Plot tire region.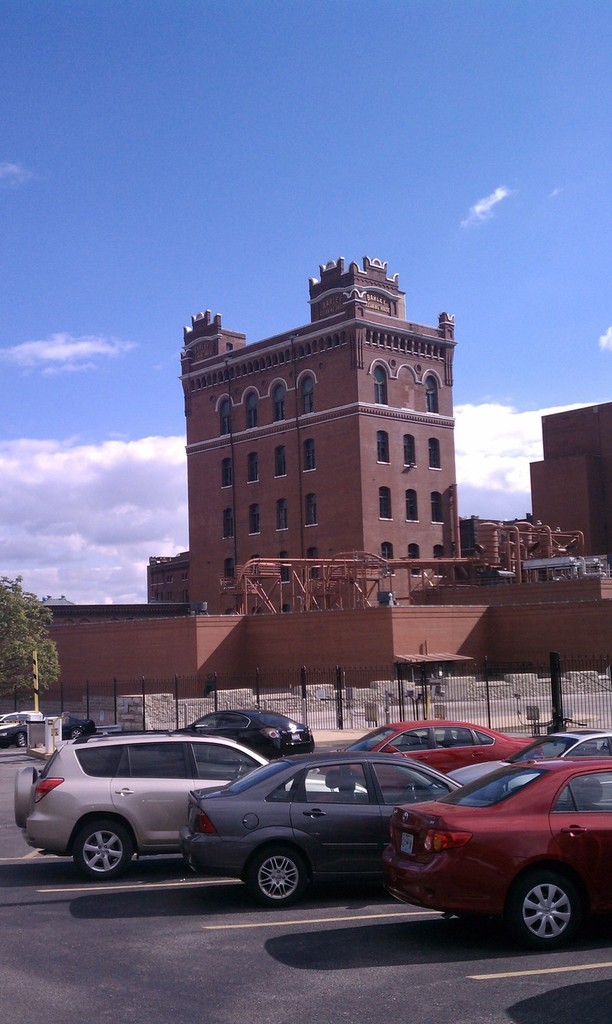
Plotted at (x1=246, y1=844, x2=308, y2=905).
